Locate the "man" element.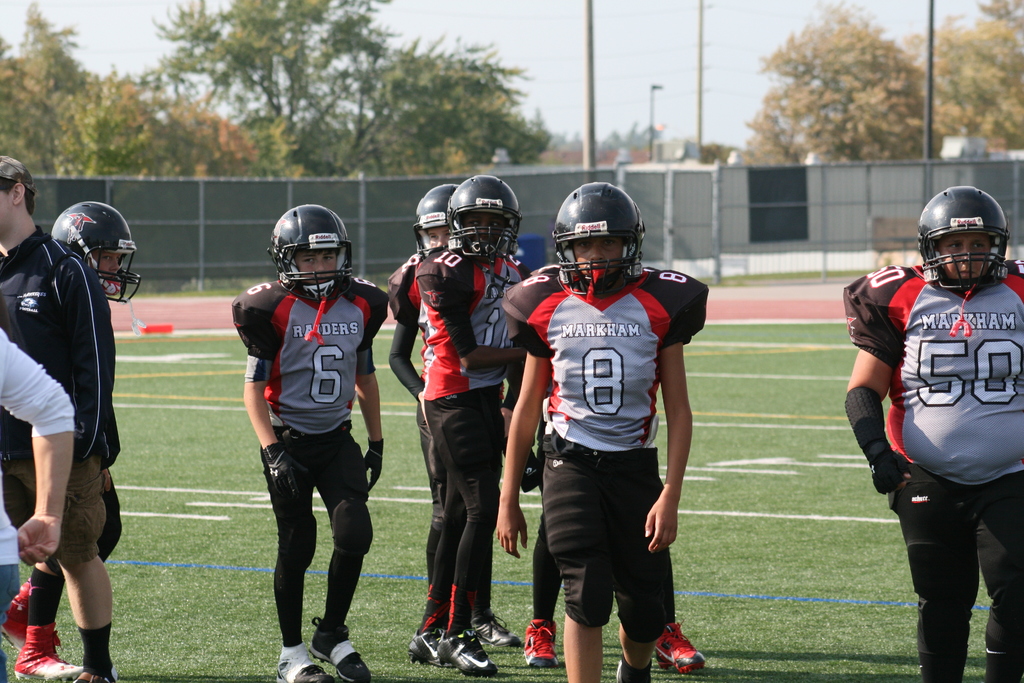
Element bbox: left=1, top=165, right=132, bottom=671.
